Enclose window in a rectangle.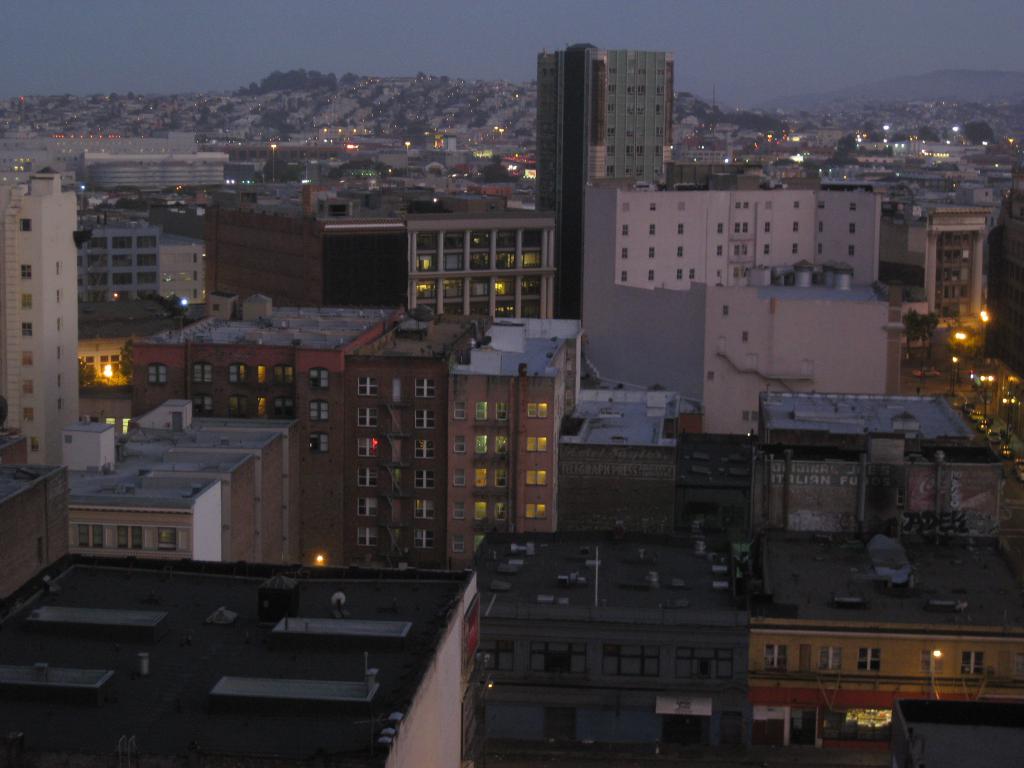
{"x1": 525, "y1": 435, "x2": 549, "y2": 456}.
